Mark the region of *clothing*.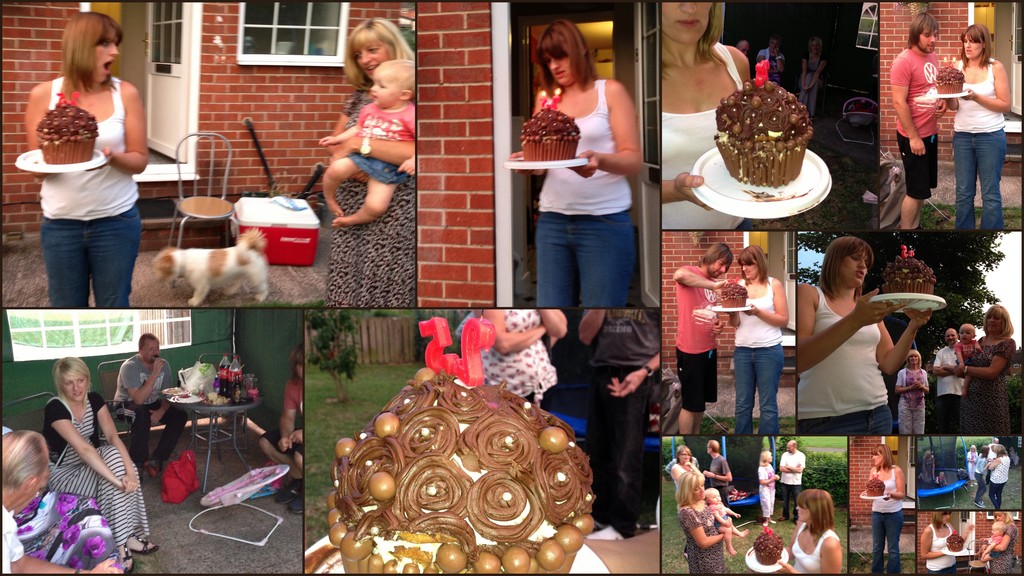
Region: [left=676, top=451, right=833, bottom=575].
